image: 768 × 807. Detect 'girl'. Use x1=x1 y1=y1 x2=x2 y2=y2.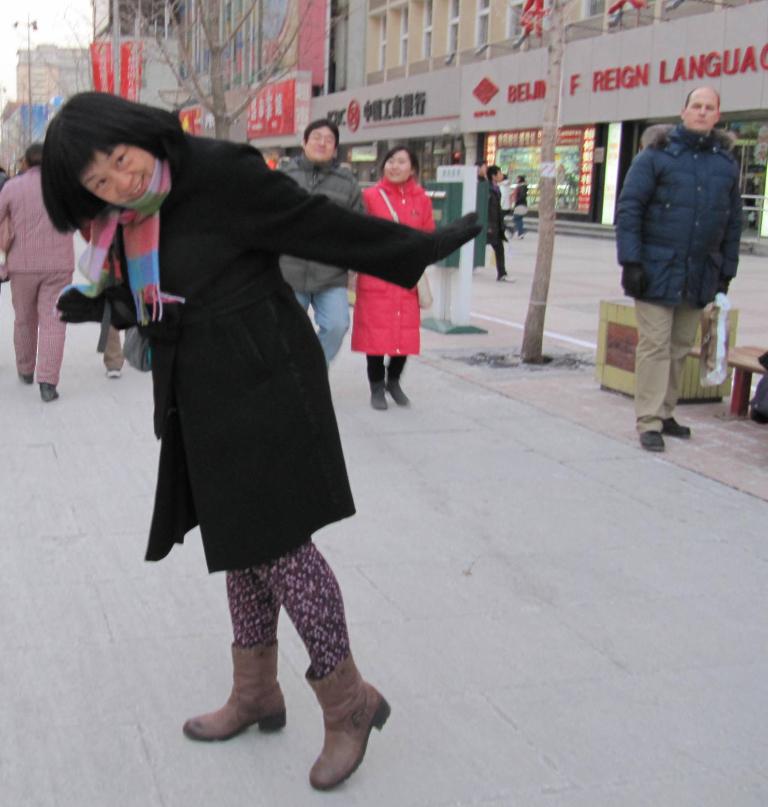
x1=34 y1=85 x2=484 y2=787.
